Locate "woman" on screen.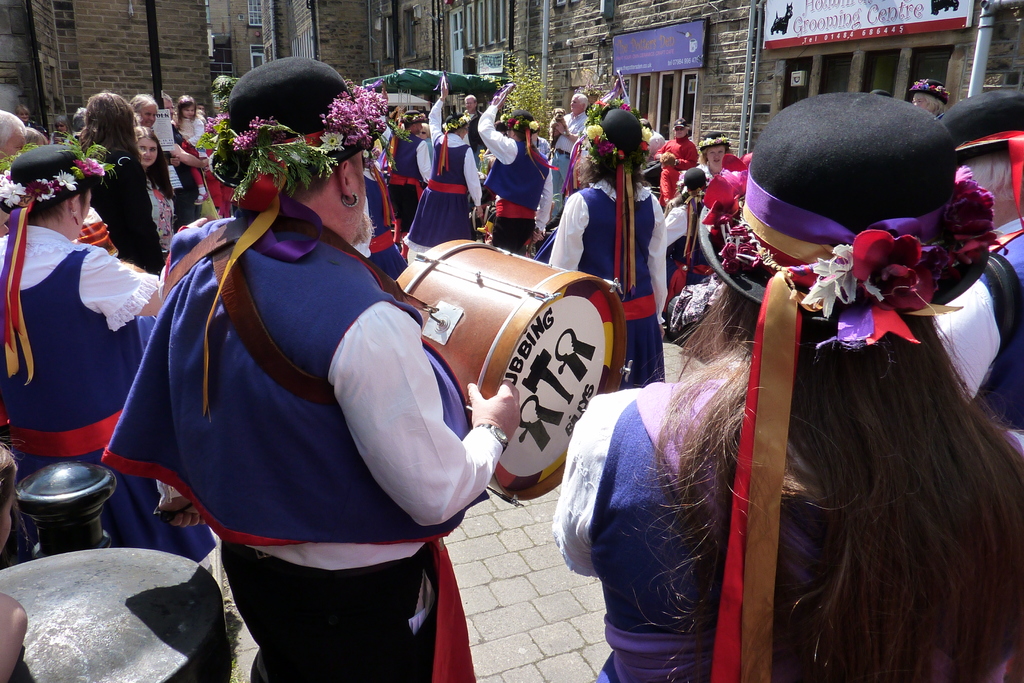
On screen at pyautogui.locateOnScreen(653, 120, 698, 206).
